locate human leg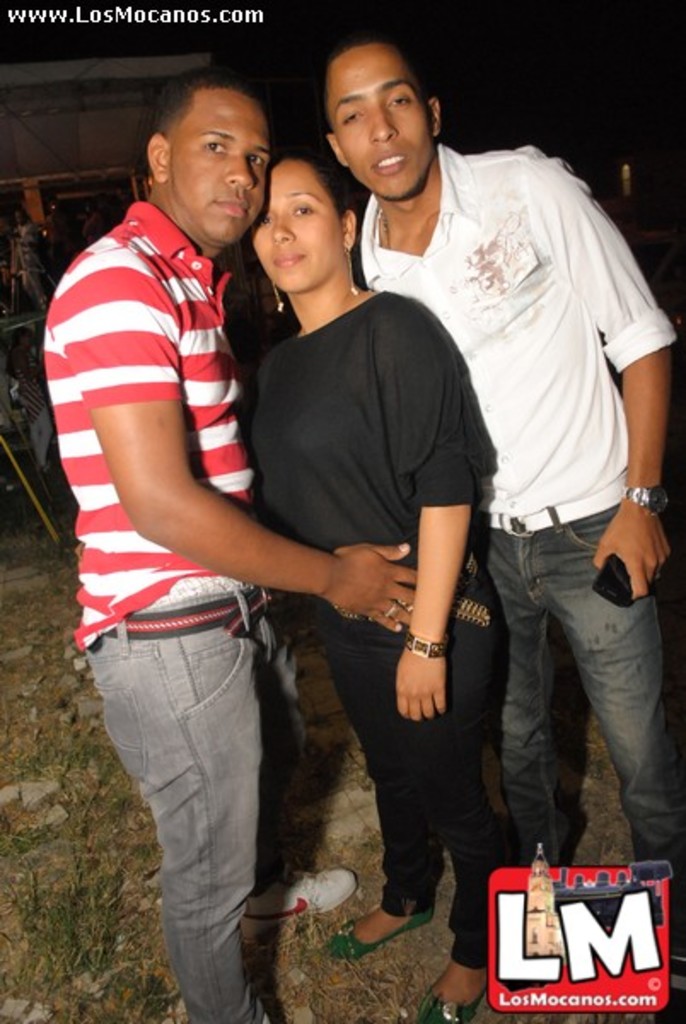
<region>433, 567, 495, 1015</region>
